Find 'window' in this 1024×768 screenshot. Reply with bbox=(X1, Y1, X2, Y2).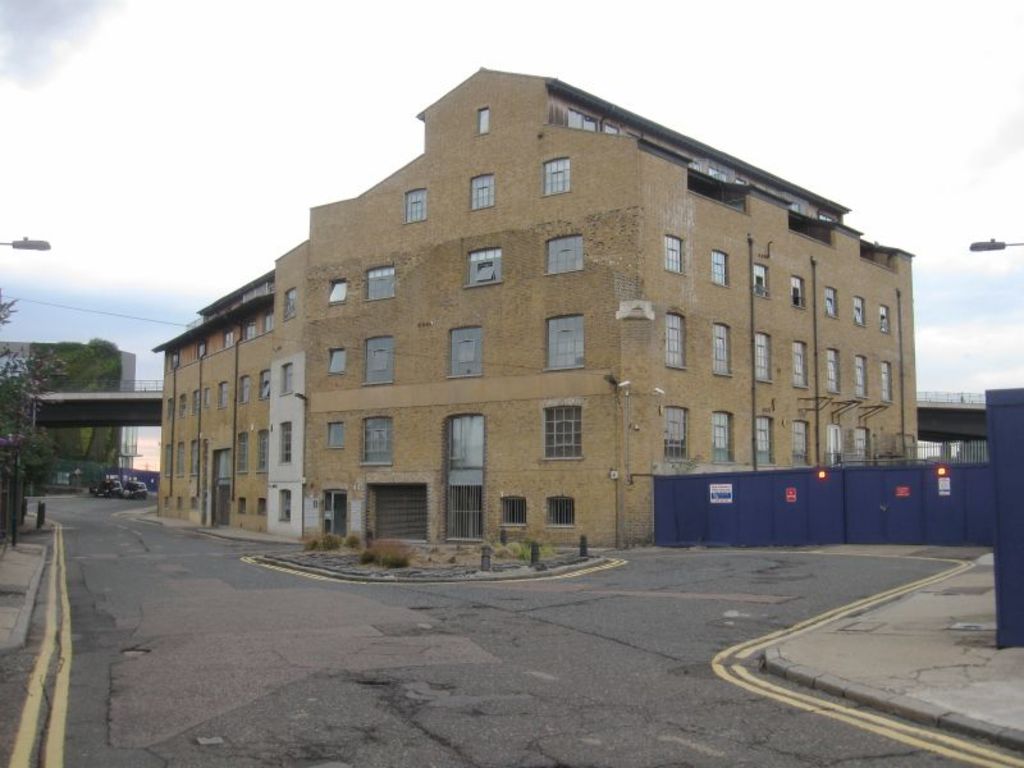
bbox=(881, 357, 892, 402).
